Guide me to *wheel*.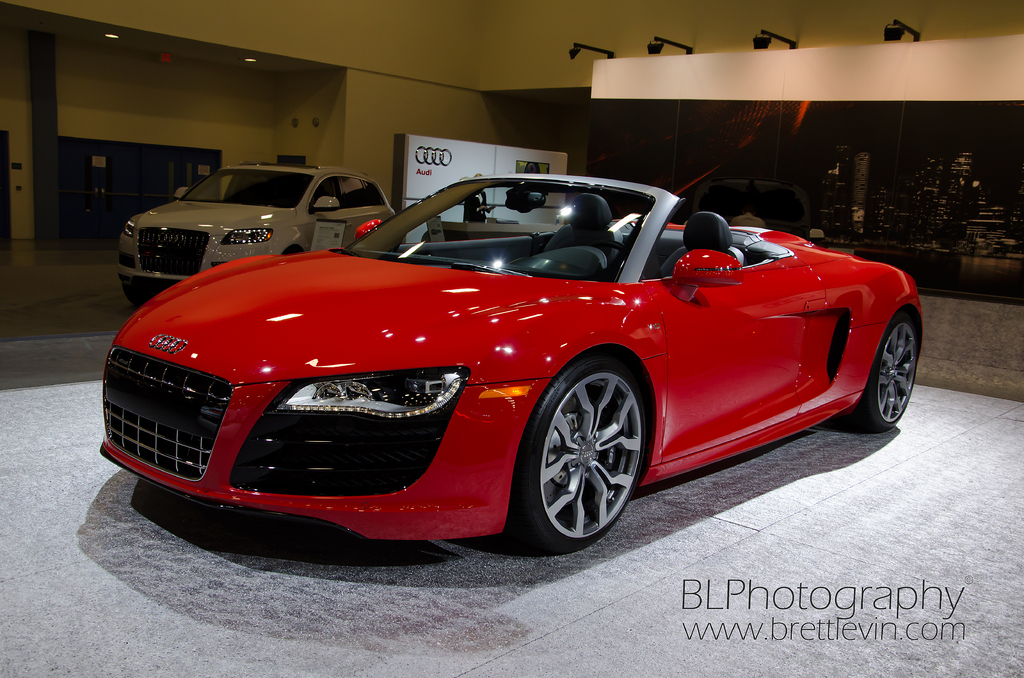
Guidance: <box>852,309,921,433</box>.
